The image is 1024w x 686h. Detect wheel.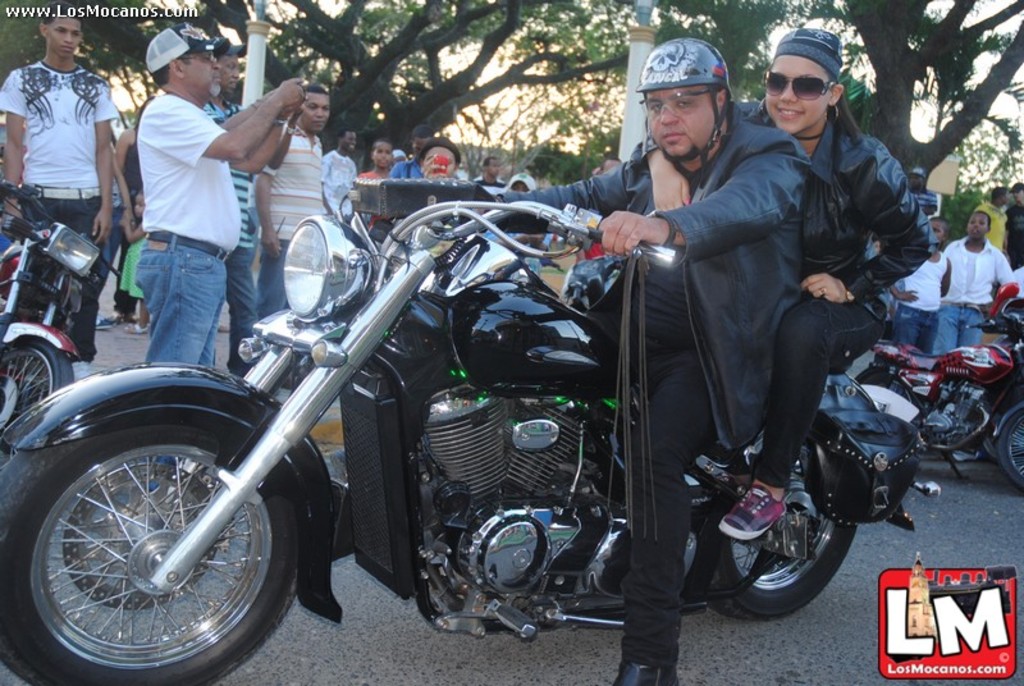
Detection: 997/393/1023/495.
